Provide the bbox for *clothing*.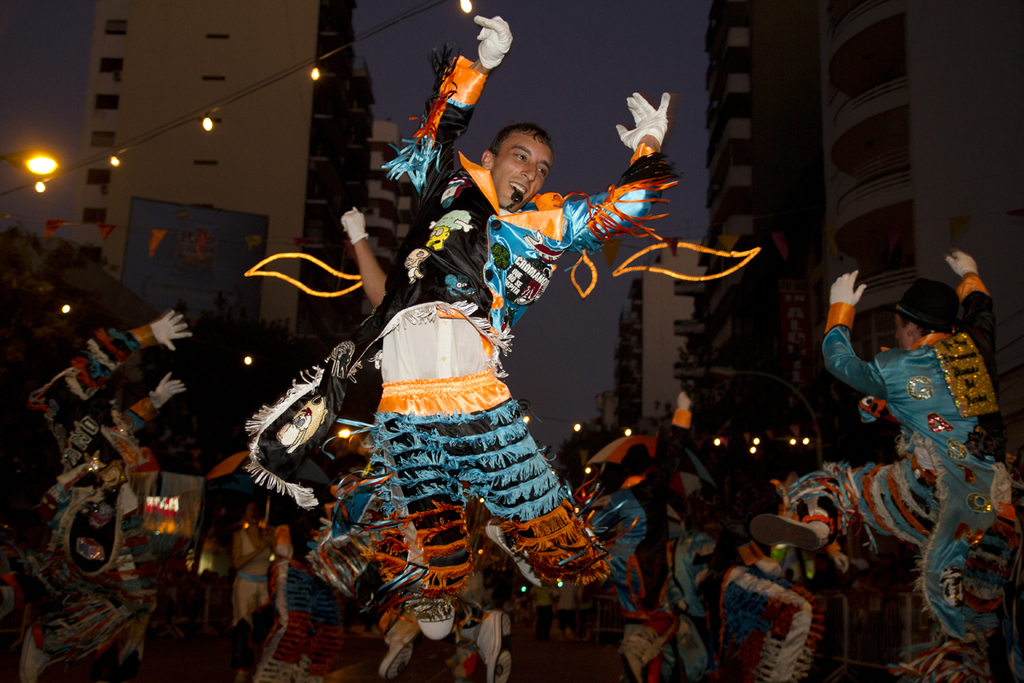
[left=786, top=274, right=1016, bottom=682].
